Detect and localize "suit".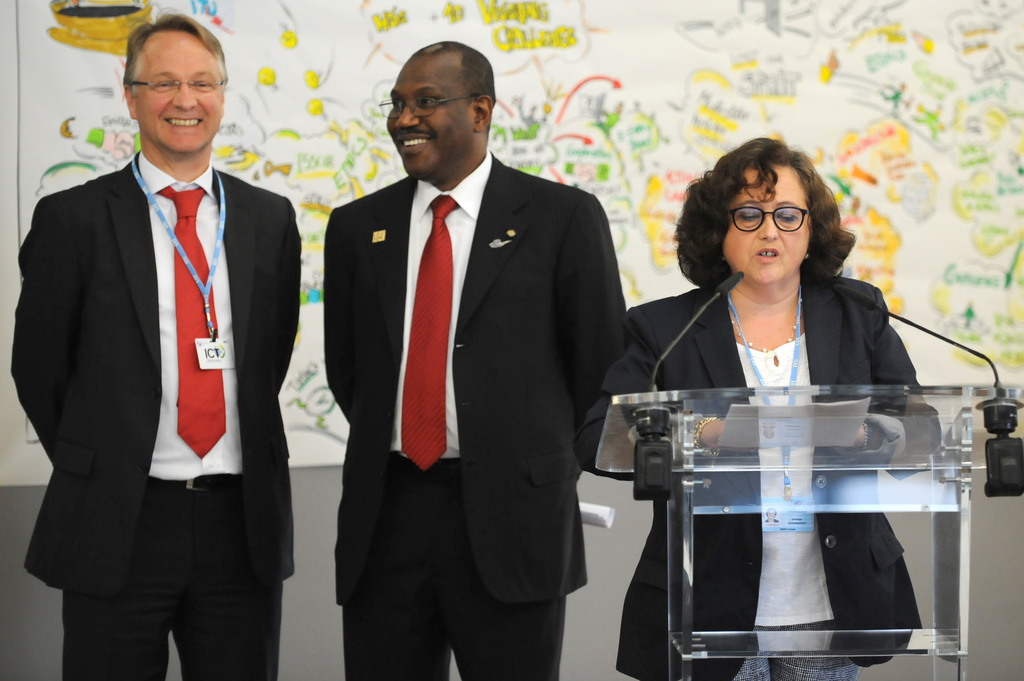
Localized at bbox(321, 150, 626, 680).
